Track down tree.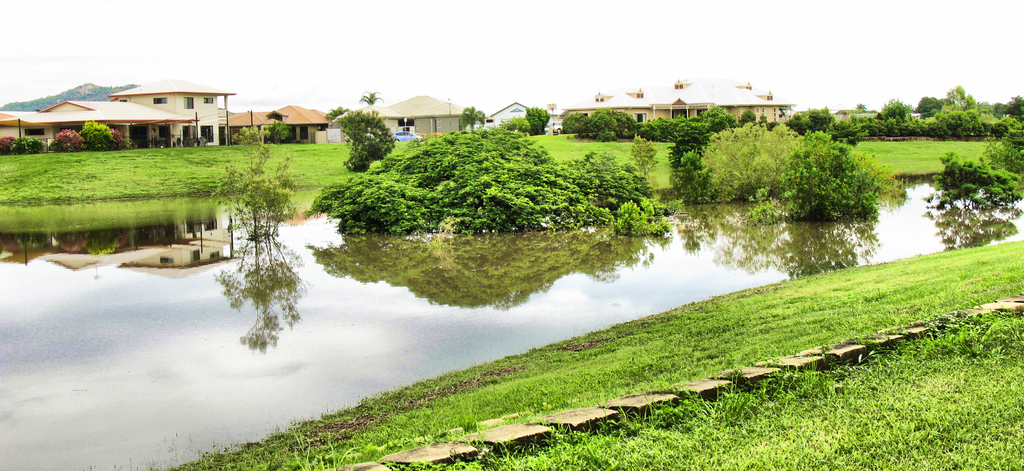
Tracked to 982, 156, 1023, 225.
